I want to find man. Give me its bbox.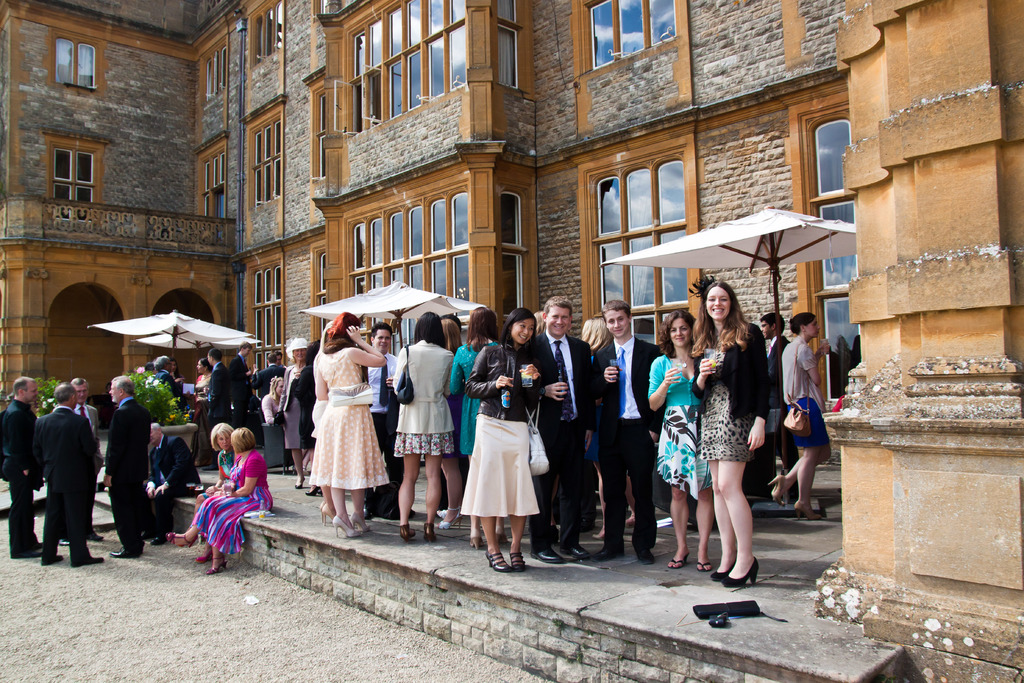
rect(227, 340, 259, 438).
